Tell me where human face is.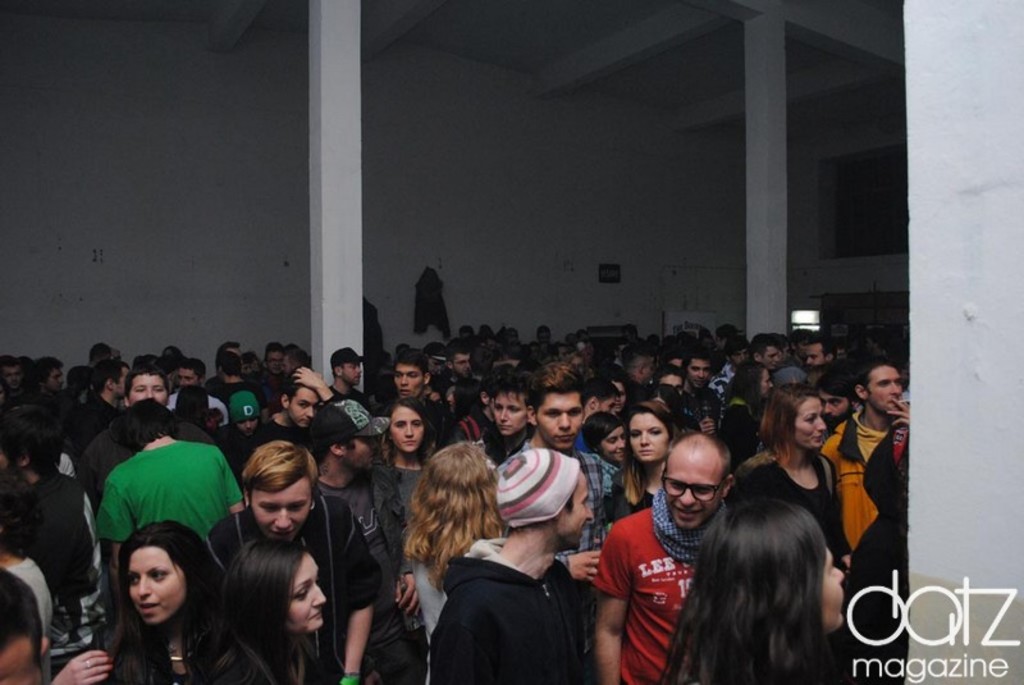
human face is at select_region(127, 544, 183, 621).
